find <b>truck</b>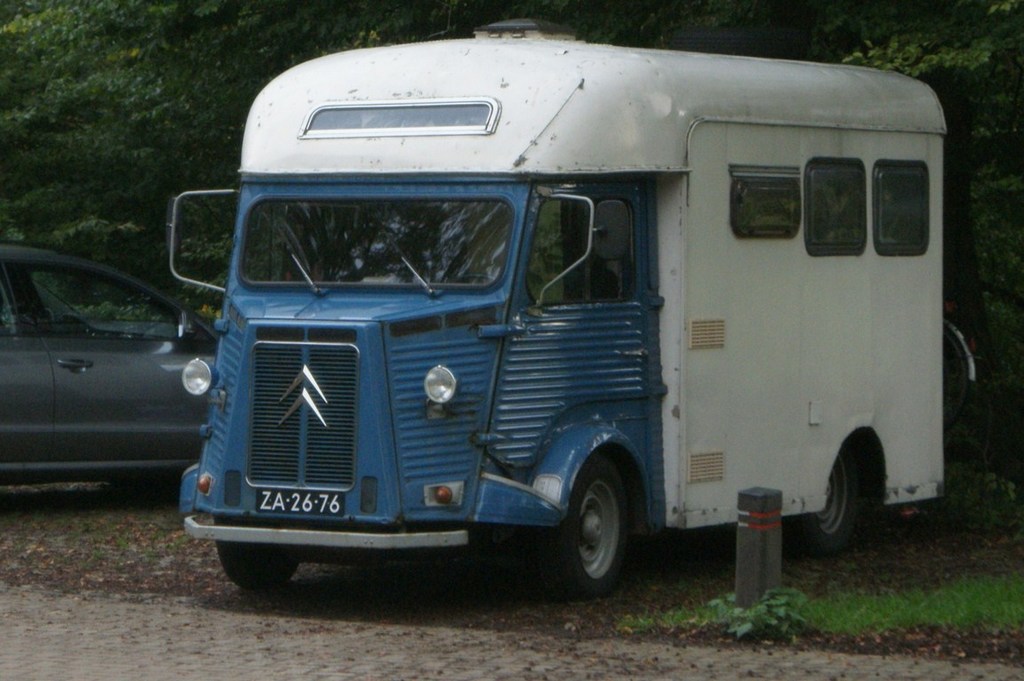
(169,55,978,614)
